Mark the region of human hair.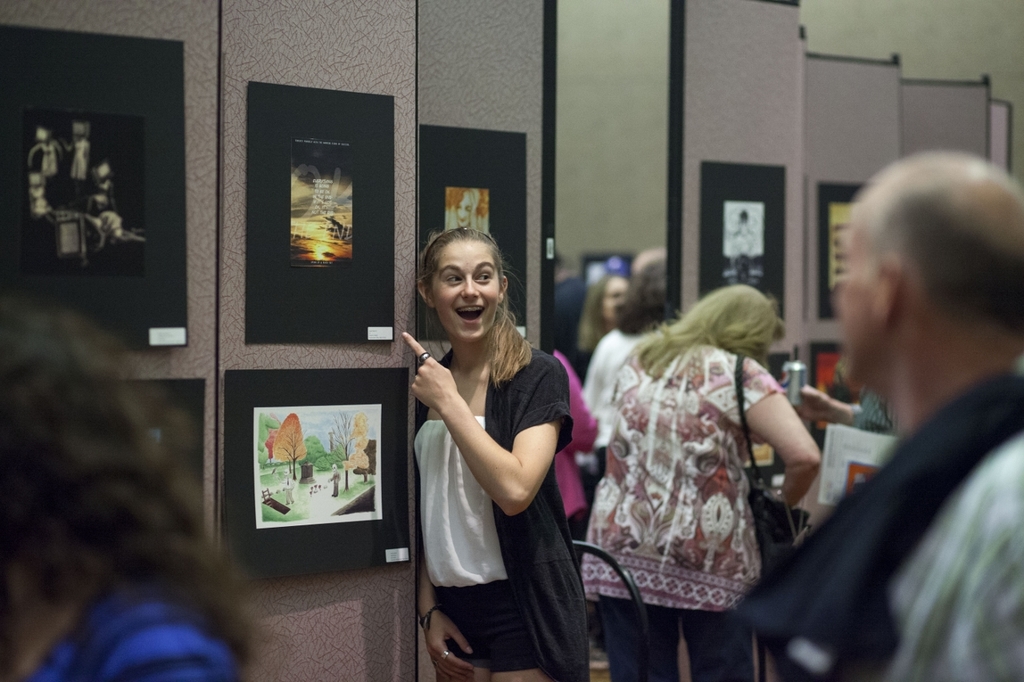
Region: {"left": 631, "top": 280, "right": 783, "bottom": 383}.
